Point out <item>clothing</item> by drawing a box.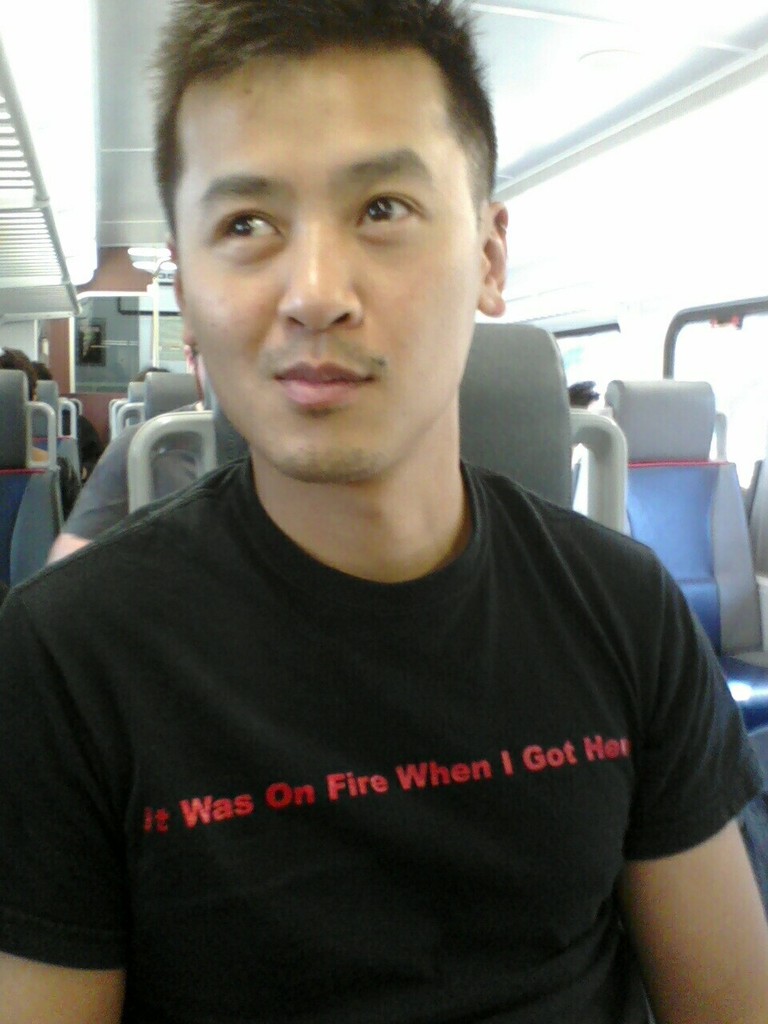
x1=46 y1=333 x2=712 y2=1017.
